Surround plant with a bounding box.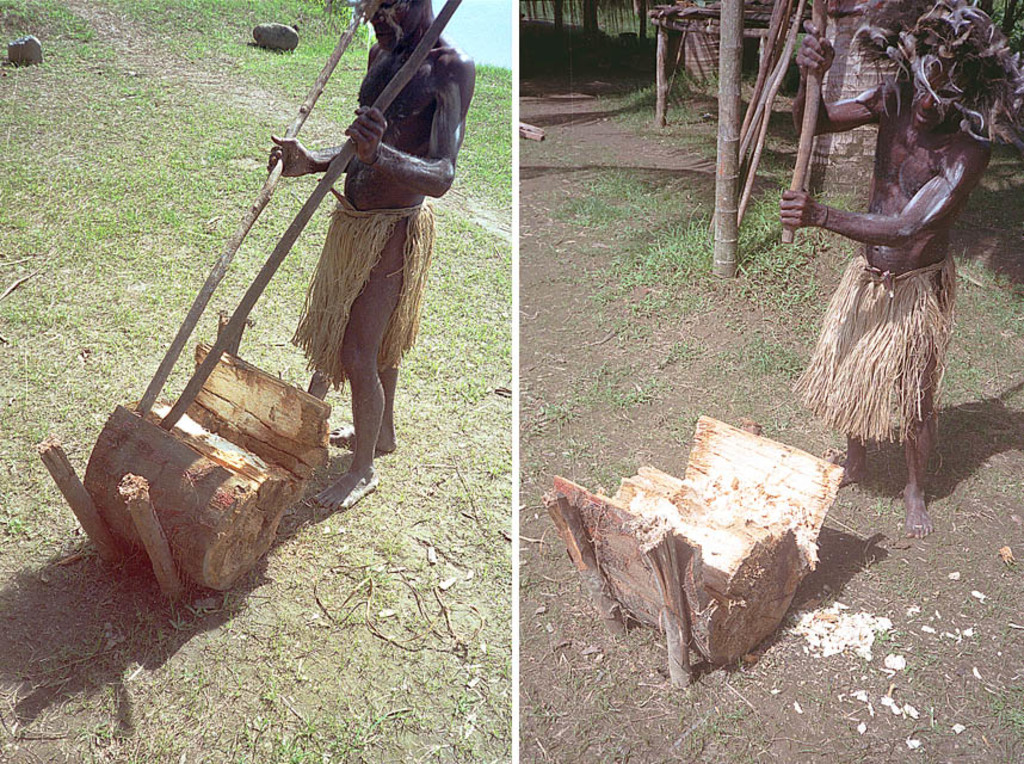
<region>596, 73, 703, 147</region>.
